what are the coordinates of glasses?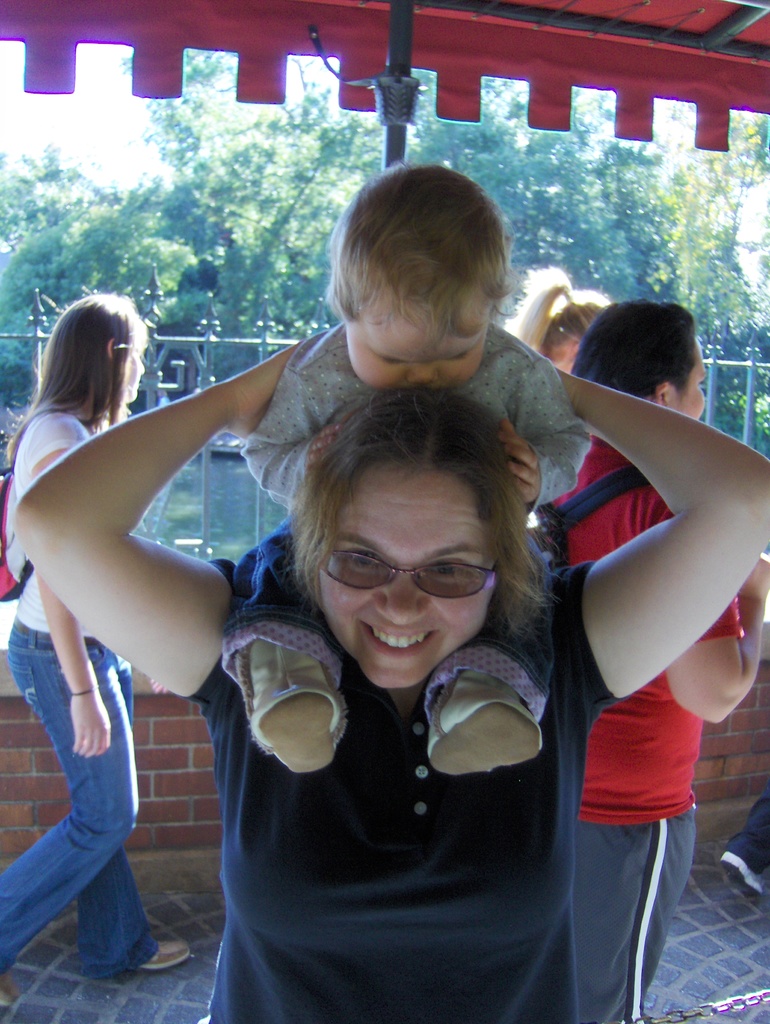
locate(304, 536, 514, 613).
